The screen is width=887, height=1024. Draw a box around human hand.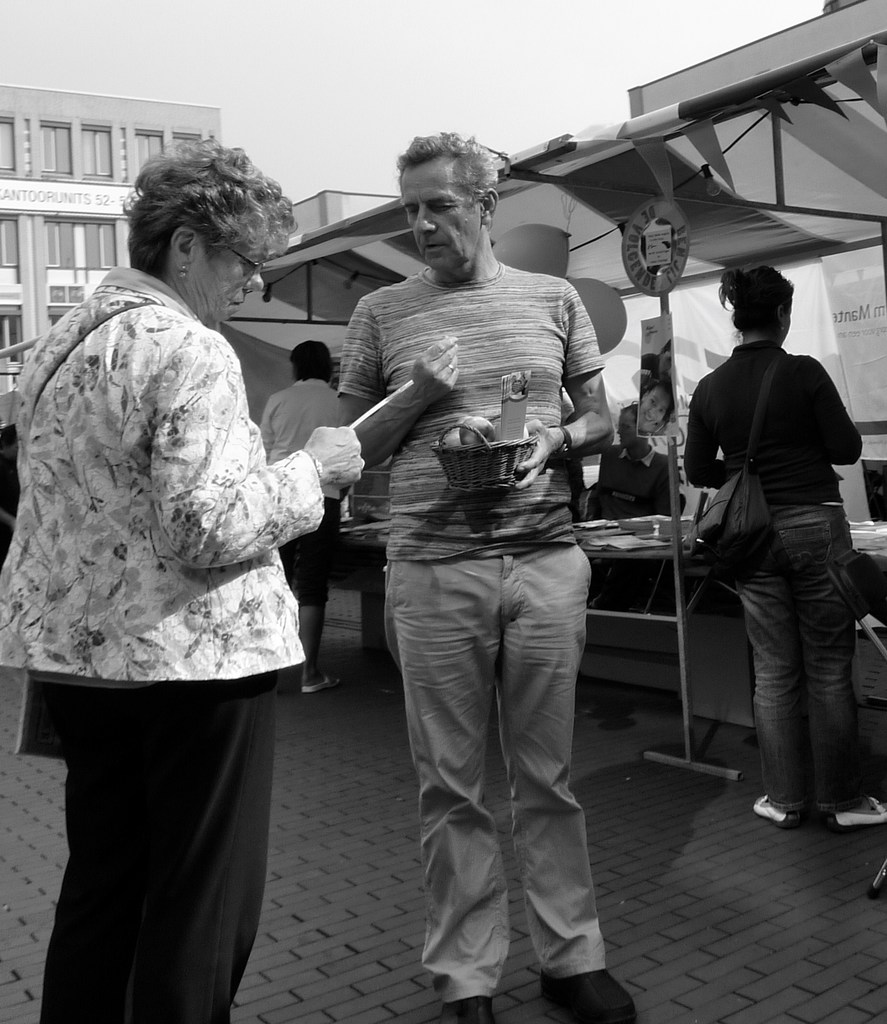
407/333/462/409.
